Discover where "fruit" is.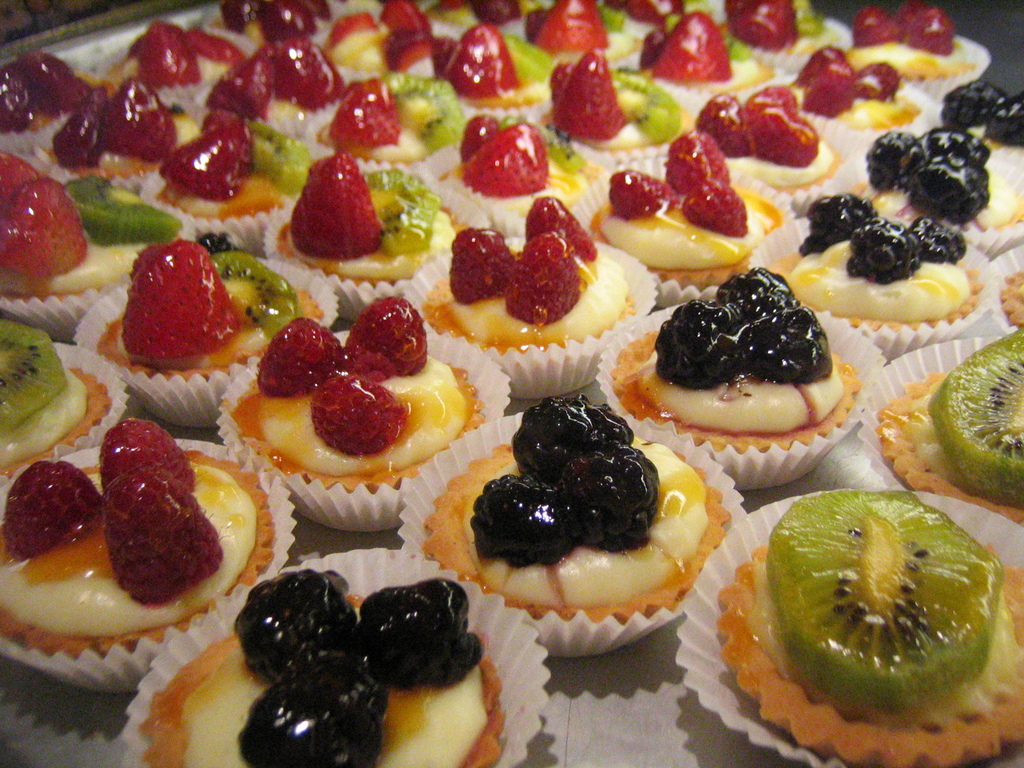
Discovered at {"left": 0, "top": 61, "right": 45, "bottom": 127}.
